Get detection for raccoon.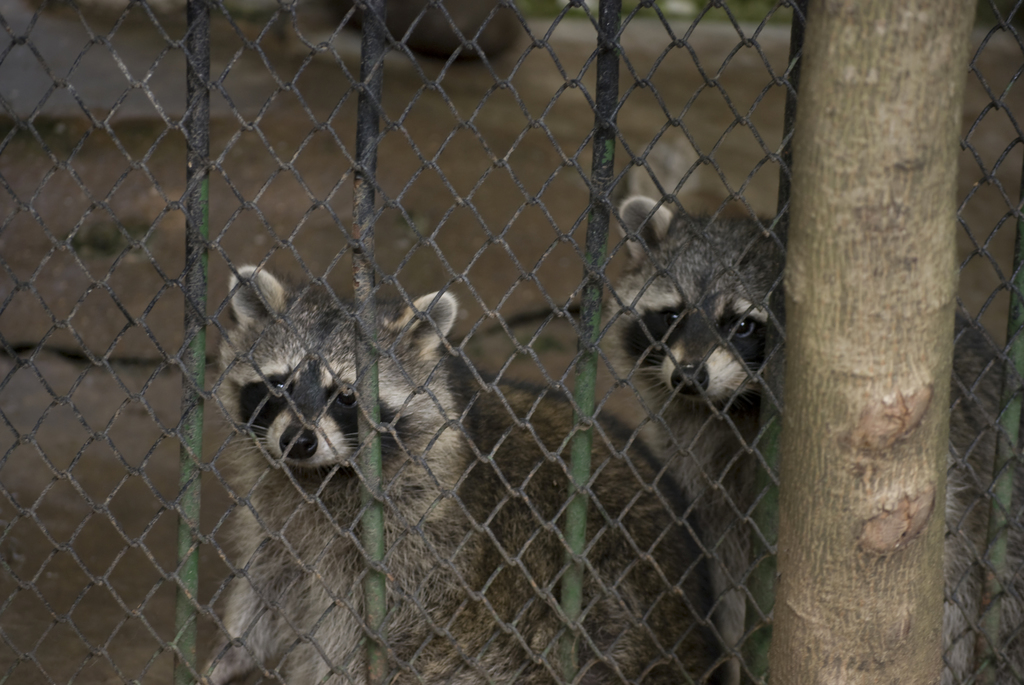
Detection: x1=195 y1=266 x2=728 y2=684.
